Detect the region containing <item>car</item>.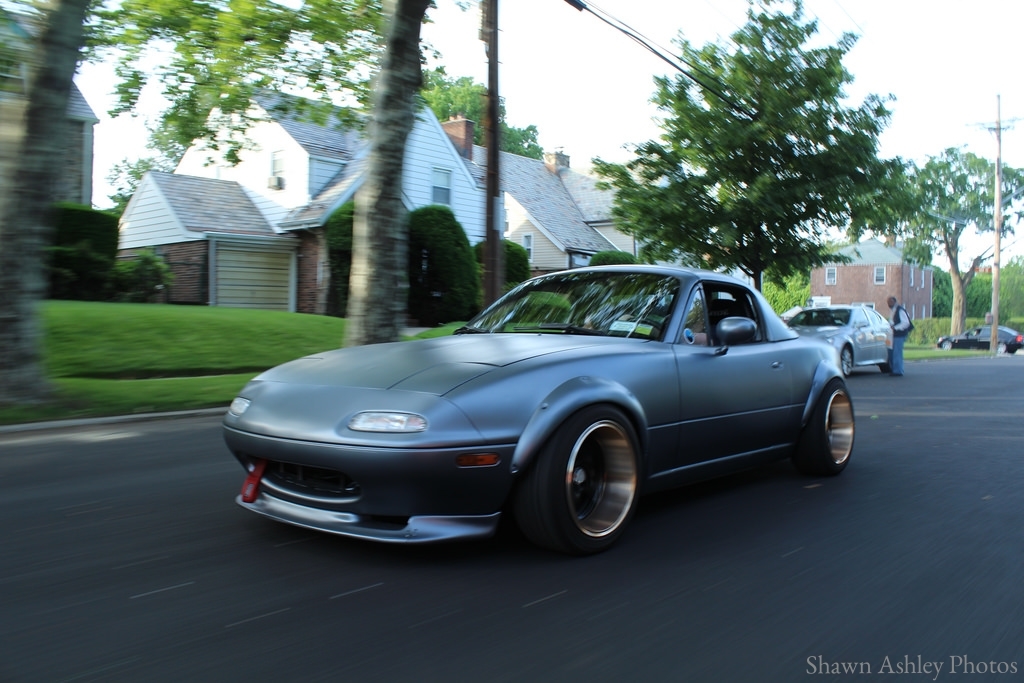
left=934, top=325, right=1023, bottom=352.
